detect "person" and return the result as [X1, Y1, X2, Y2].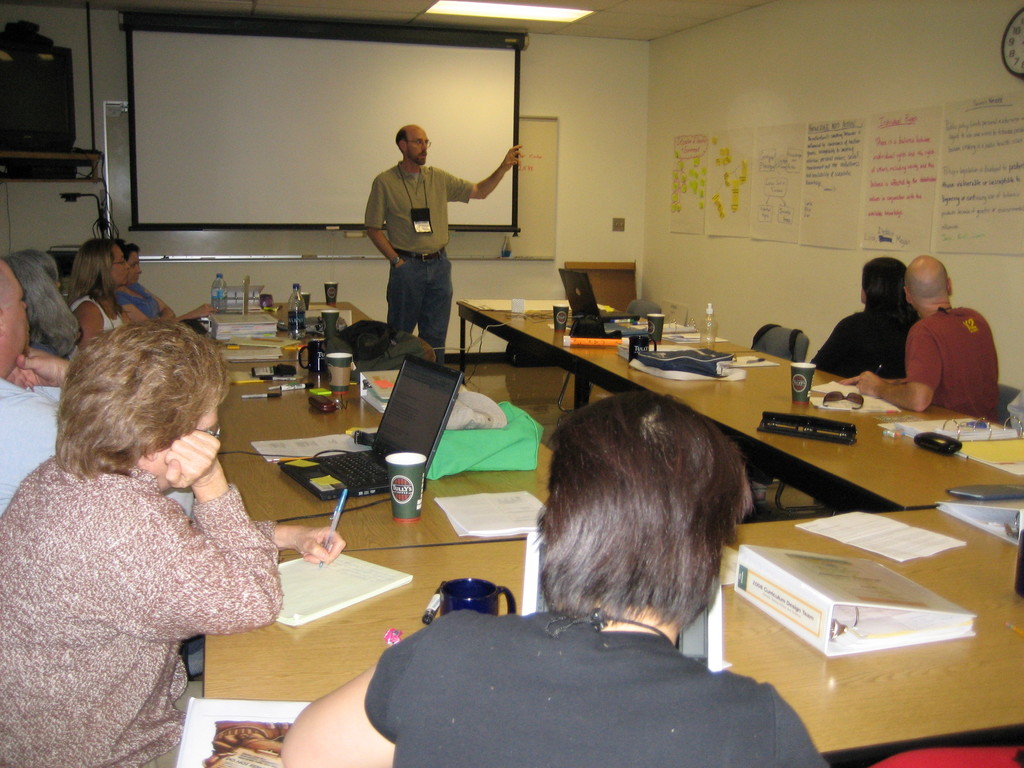
[109, 241, 214, 327].
